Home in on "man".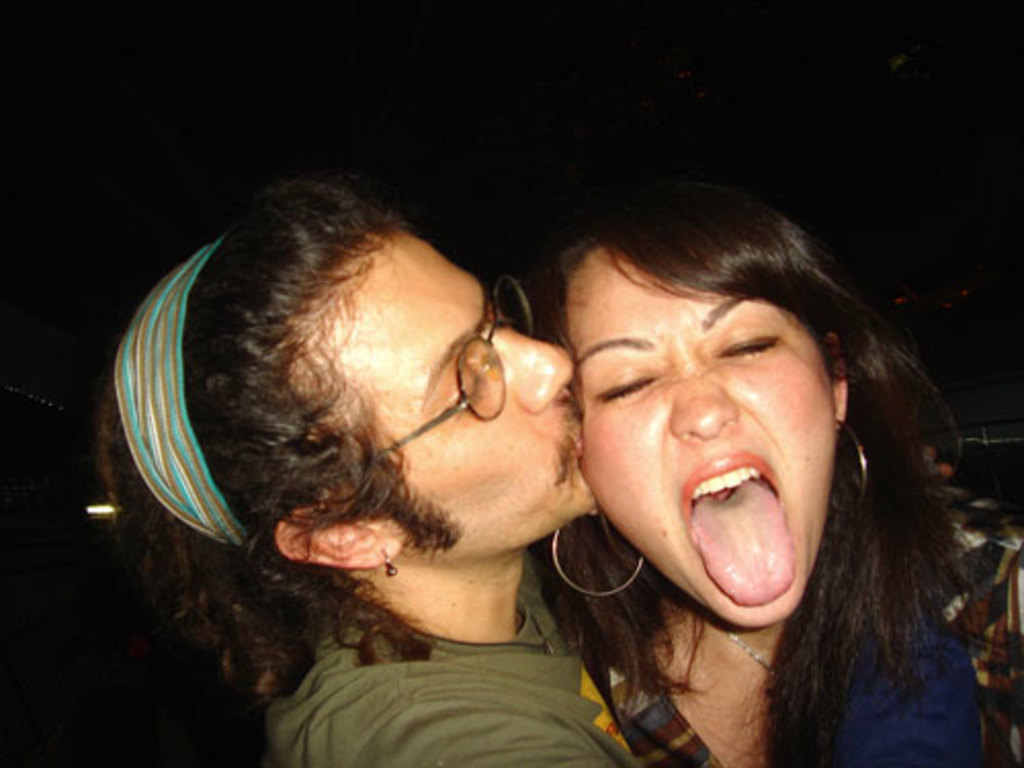
Homed in at bbox=(113, 184, 594, 766).
